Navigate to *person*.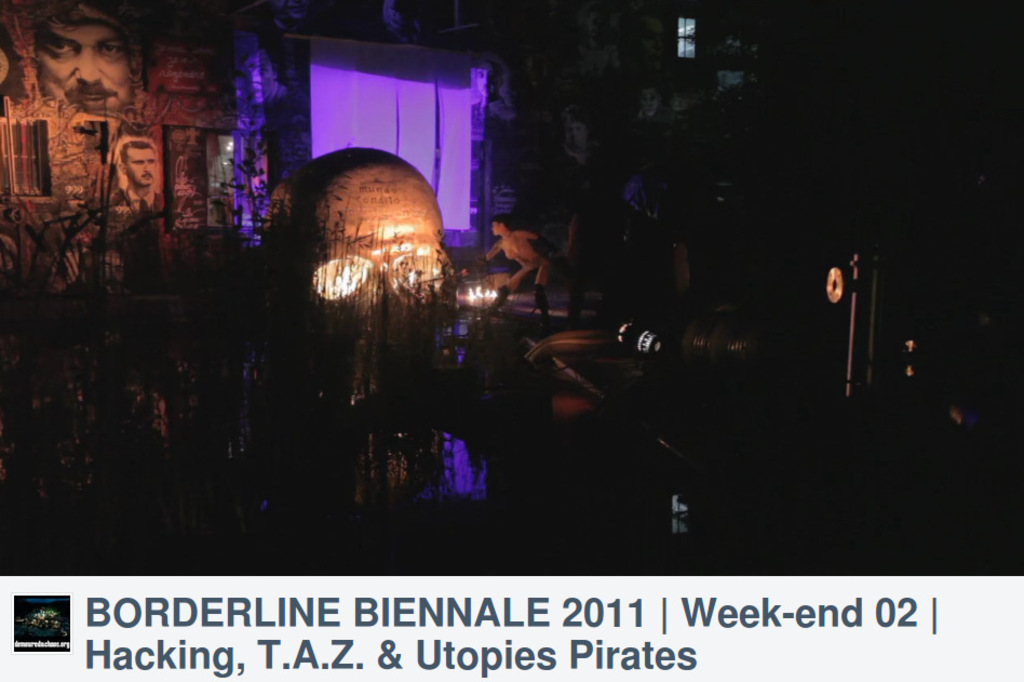
Navigation target: bbox=[470, 61, 514, 130].
